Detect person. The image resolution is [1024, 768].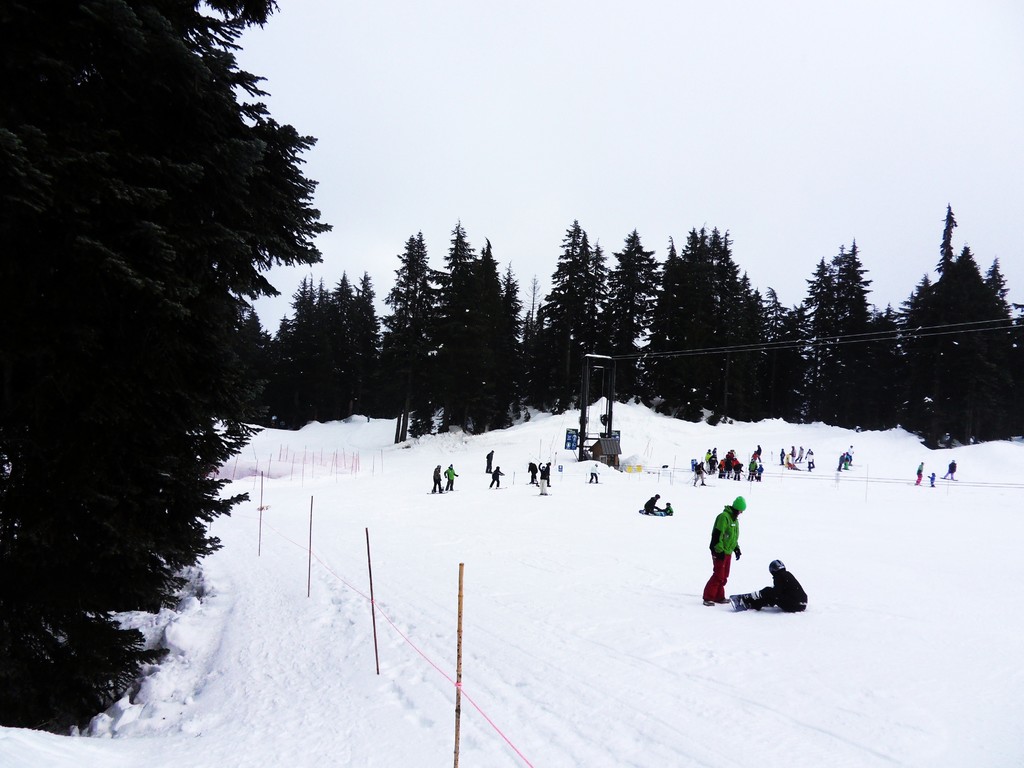
{"x1": 664, "y1": 500, "x2": 673, "y2": 516}.
